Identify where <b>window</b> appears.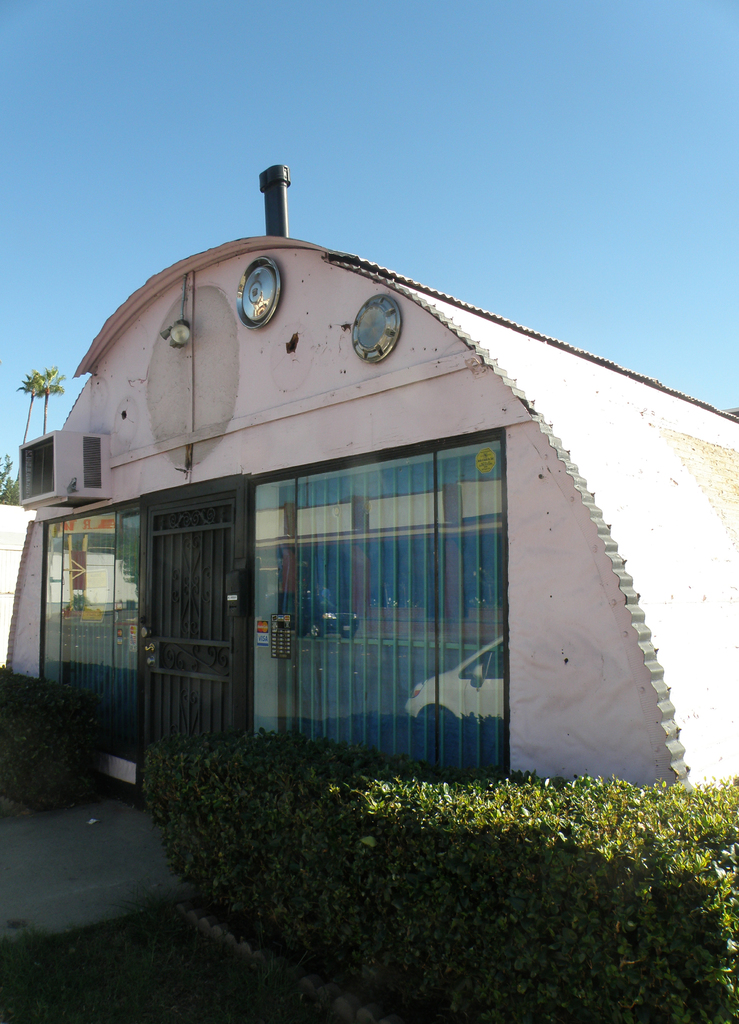
Appears at box=[253, 445, 509, 788].
